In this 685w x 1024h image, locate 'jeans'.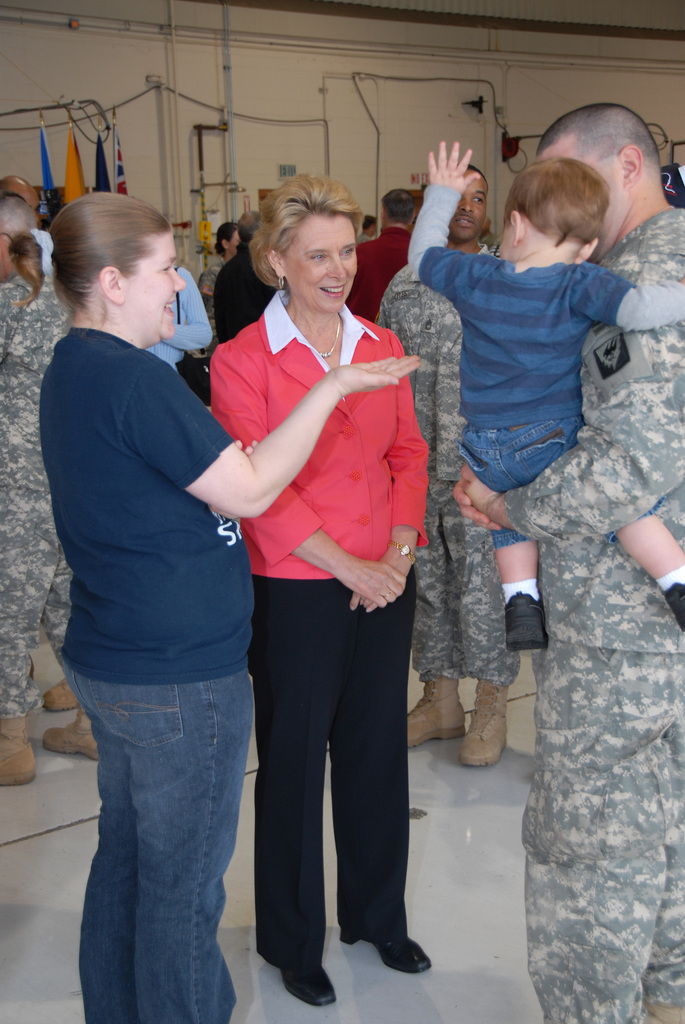
Bounding box: [455, 409, 627, 554].
